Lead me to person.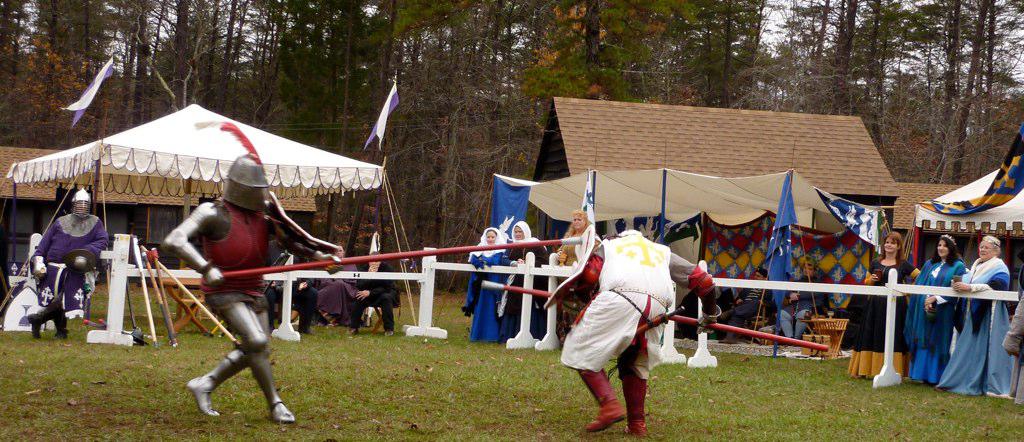
Lead to Rect(163, 149, 402, 423).
